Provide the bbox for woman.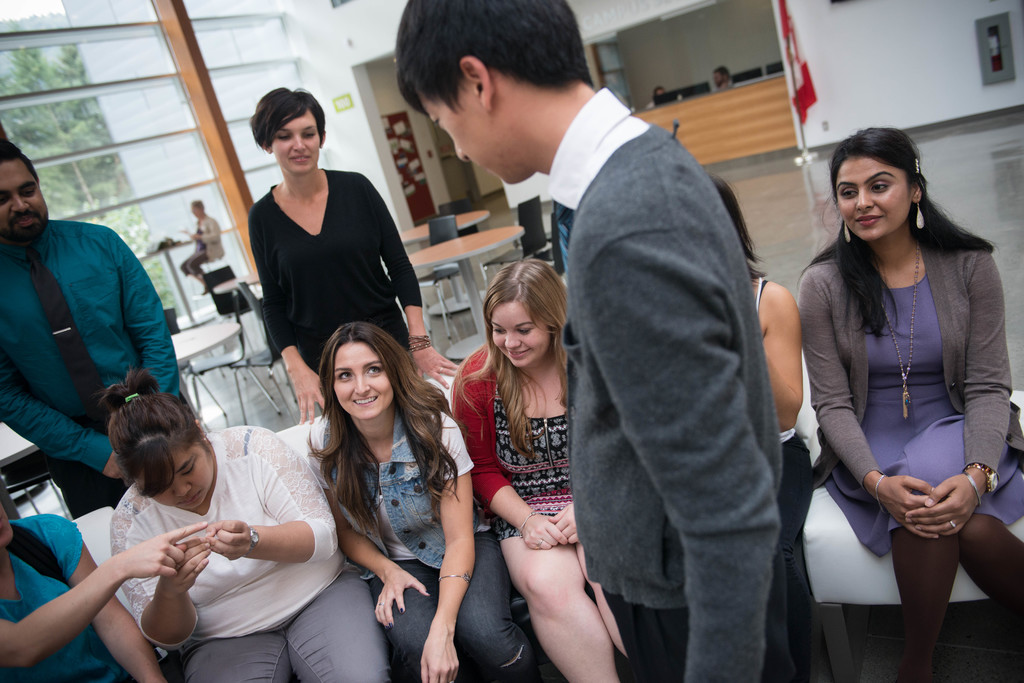
(0,483,207,682).
